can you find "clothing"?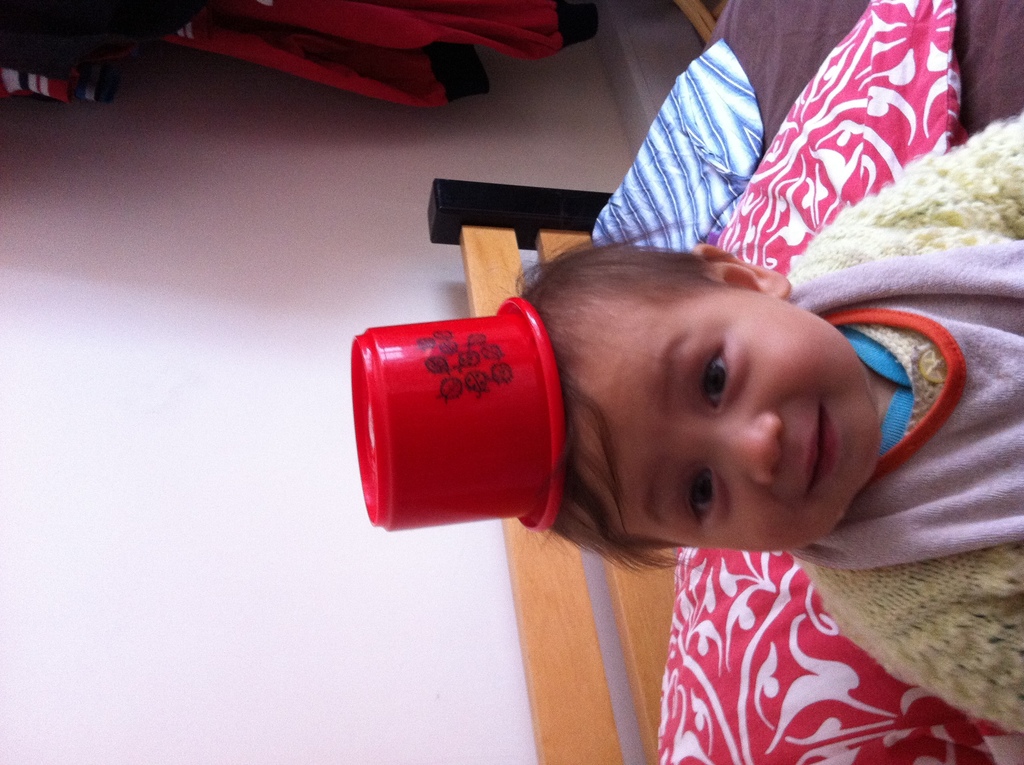
Yes, bounding box: (x1=154, y1=1, x2=591, y2=109).
